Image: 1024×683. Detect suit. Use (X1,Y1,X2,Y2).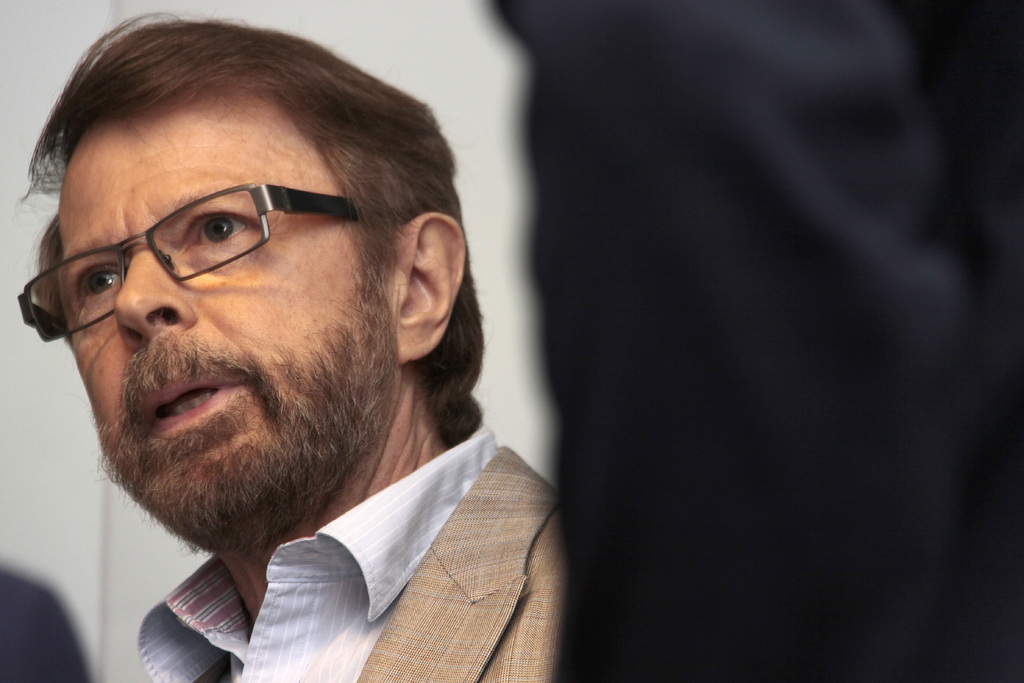
(473,0,1023,682).
